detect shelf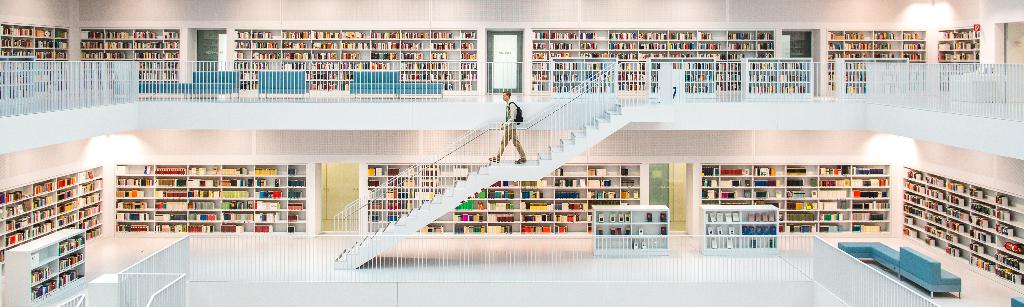
select_region(82, 30, 104, 38)
